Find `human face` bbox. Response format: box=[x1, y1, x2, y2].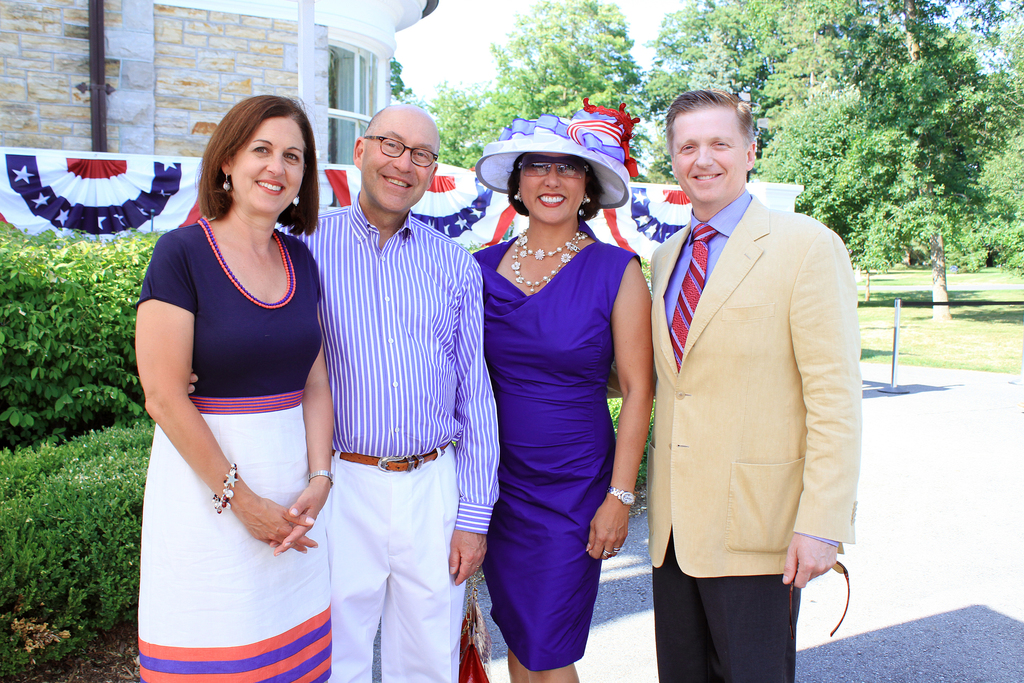
box=[515, 154, 590, 226].
